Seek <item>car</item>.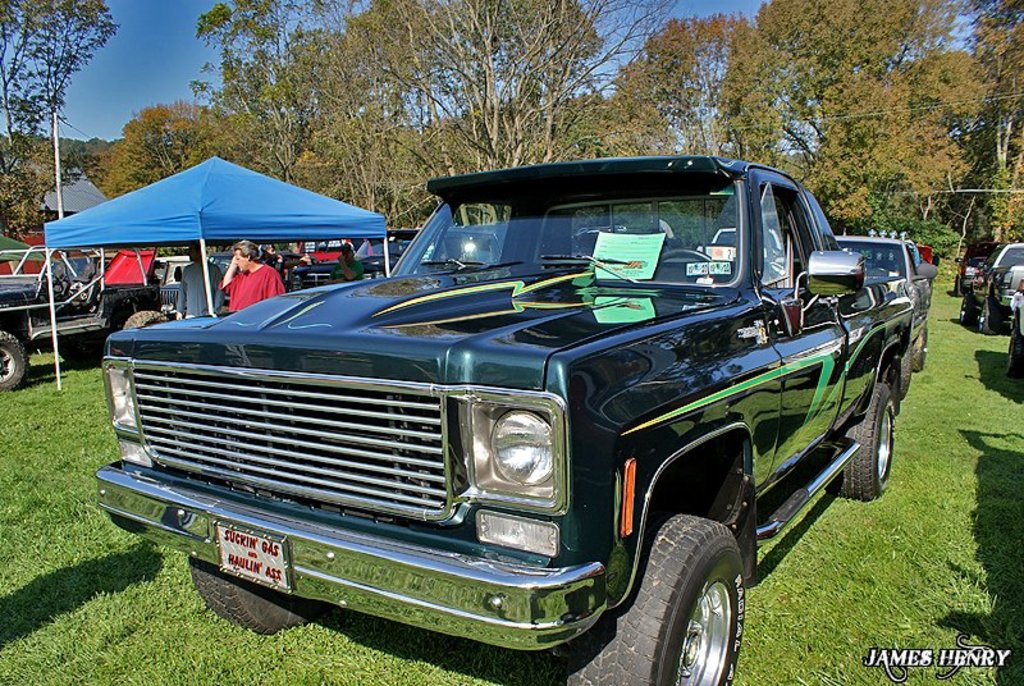
crop(77, 150, 936, 677).
